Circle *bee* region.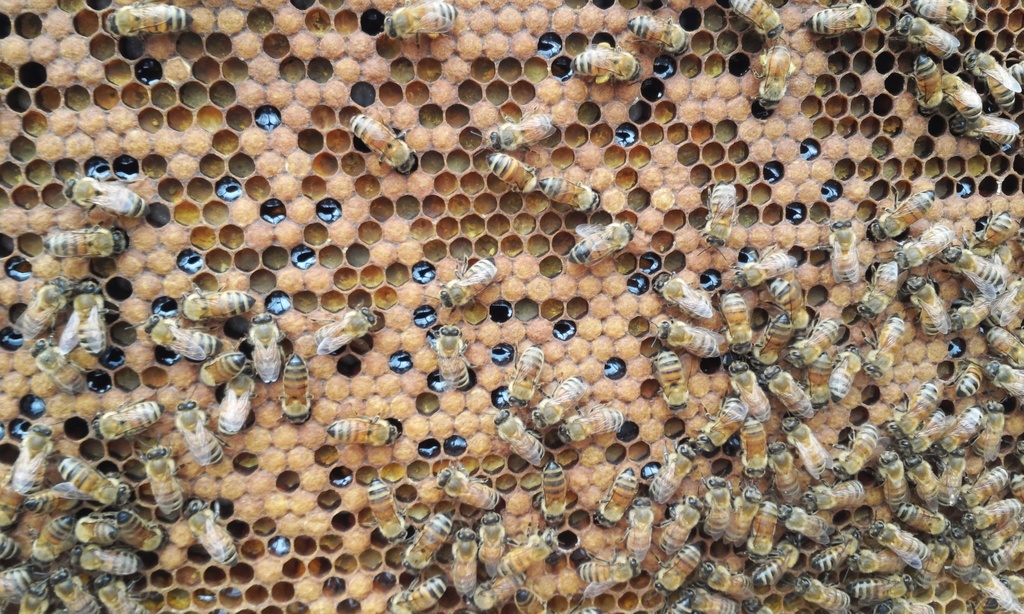
Region: [167,398,223,479].
